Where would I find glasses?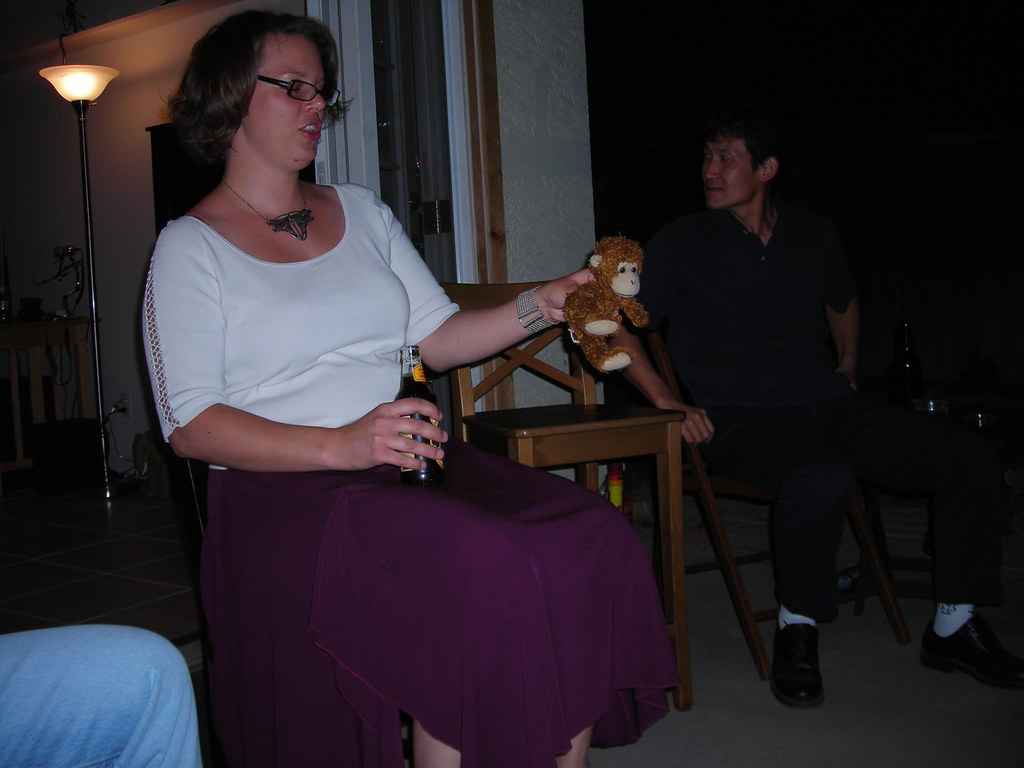
At 260, 73, 345, 108.
